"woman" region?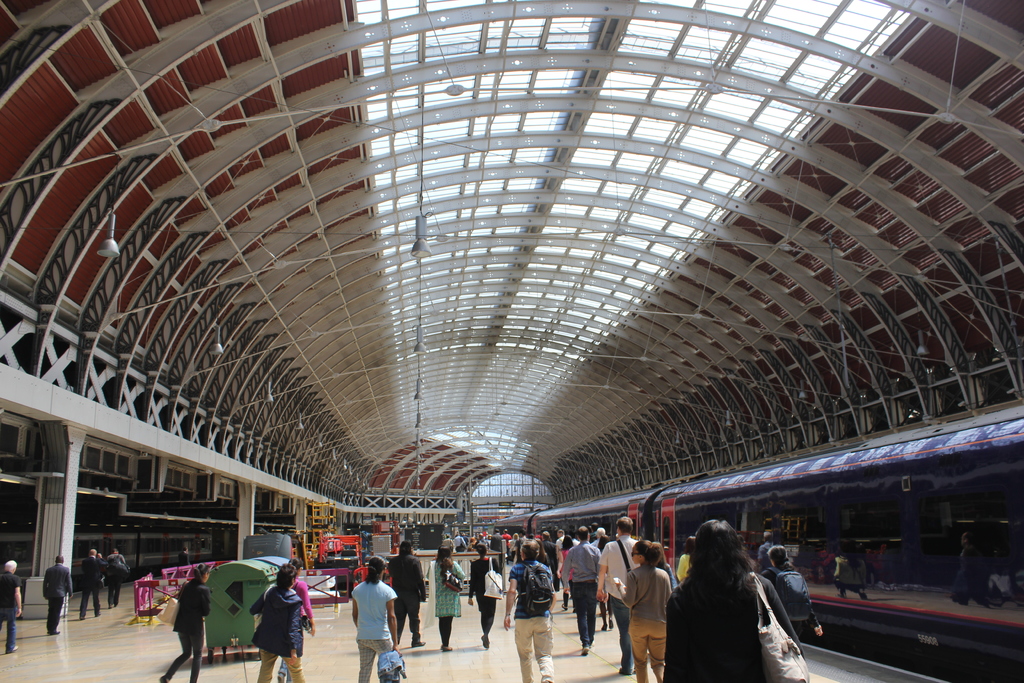
detection(612, 536, 676, 682)
